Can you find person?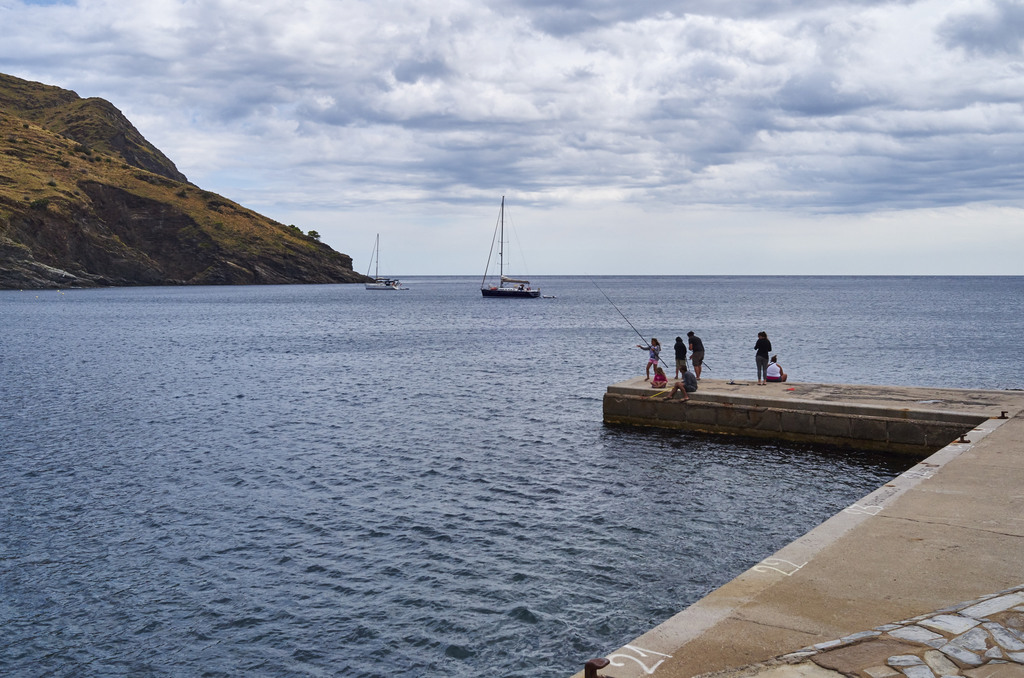
Yes, bounding box: bbox(767, 360, 792, 389).
